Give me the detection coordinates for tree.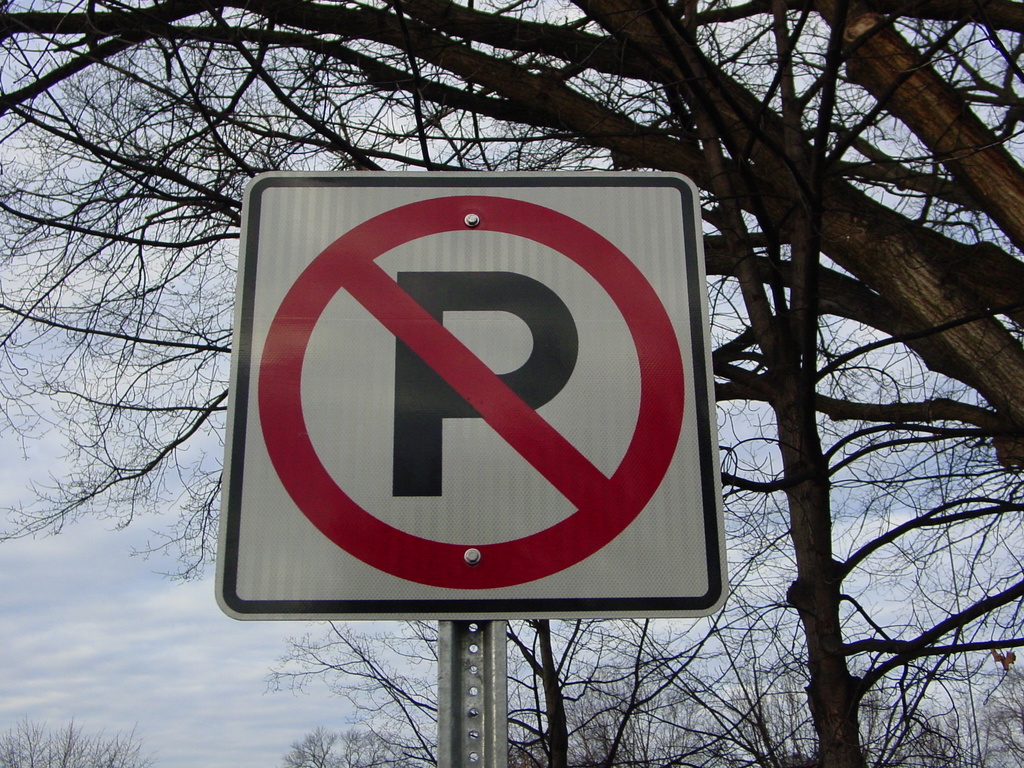
<box>273,723,458,767</box>.
